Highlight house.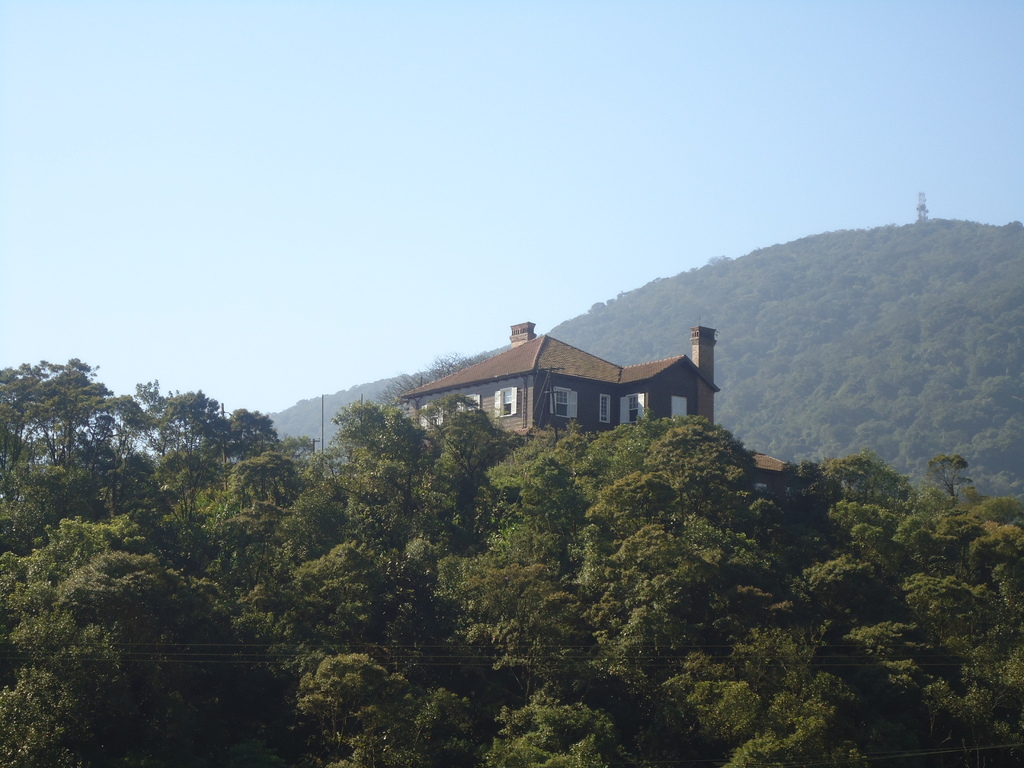
Highlighted region: region(400, 319, 733, 467).
